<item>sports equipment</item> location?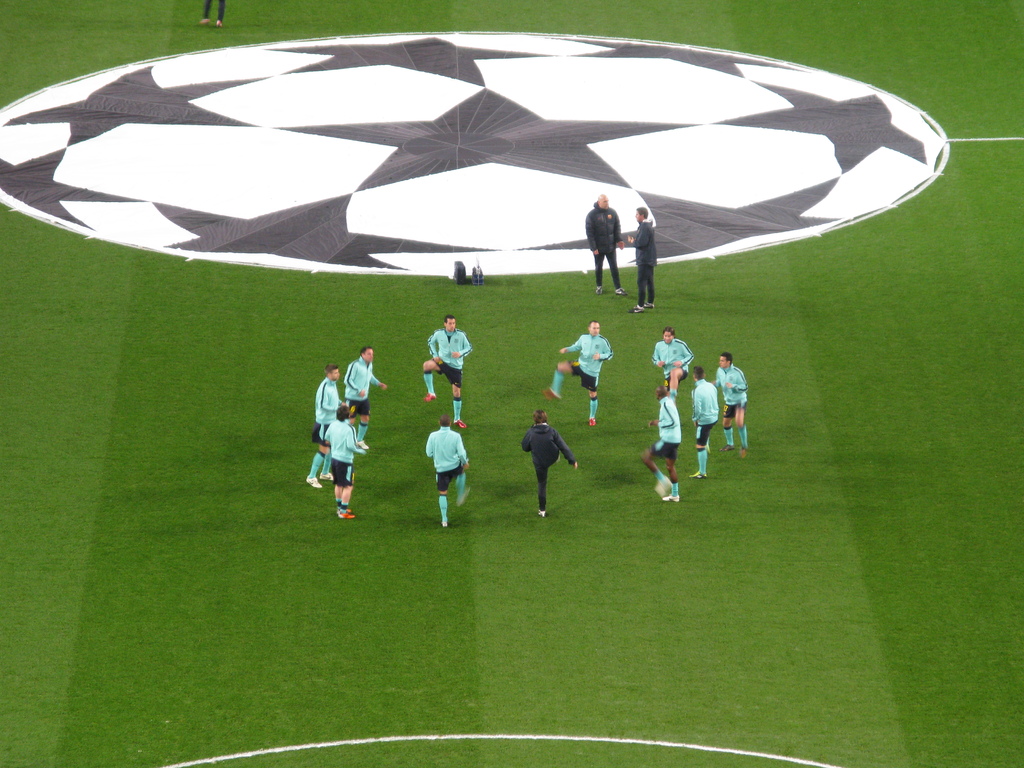
[422, 390, 438, 401]
